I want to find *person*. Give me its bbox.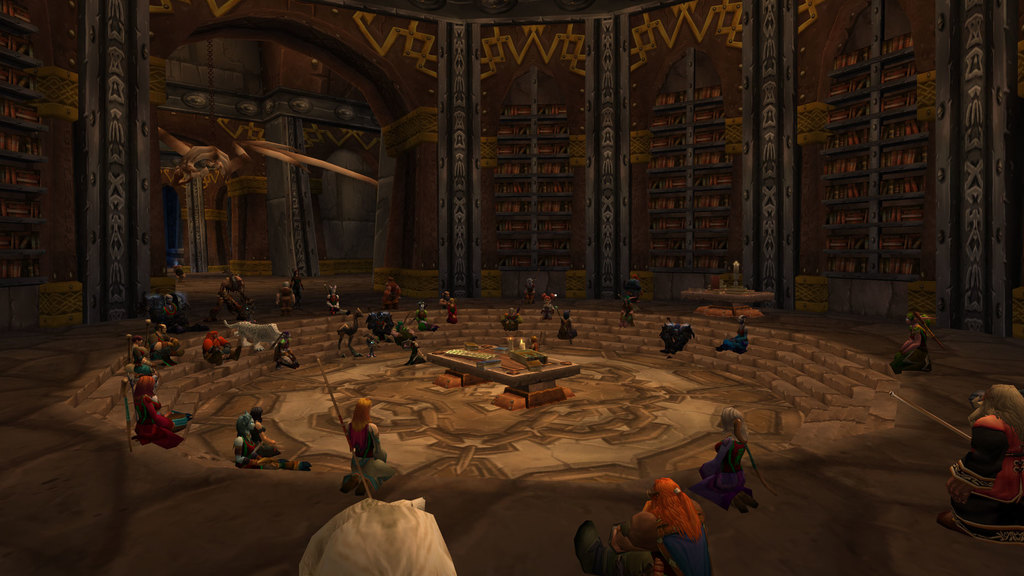
x1=392 y1=319 x2=416 y2=346.
